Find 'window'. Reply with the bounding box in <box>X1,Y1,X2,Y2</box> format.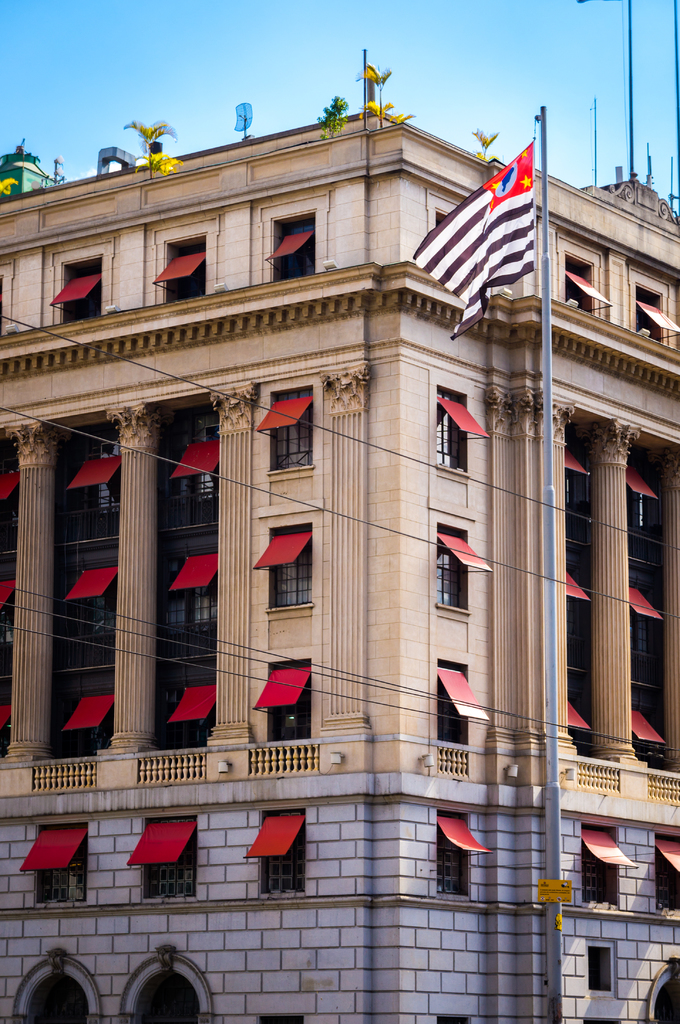
<box>438,518,491,616</box>.
